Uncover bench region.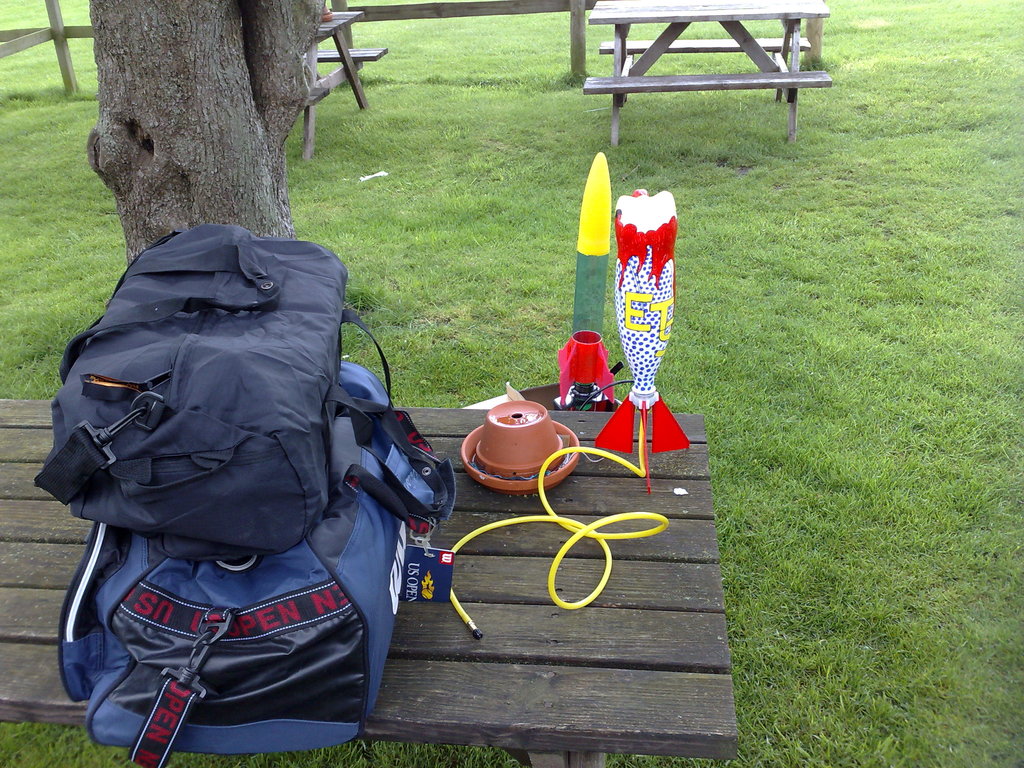
Uncovered: region(584, 0, 829, 136).
